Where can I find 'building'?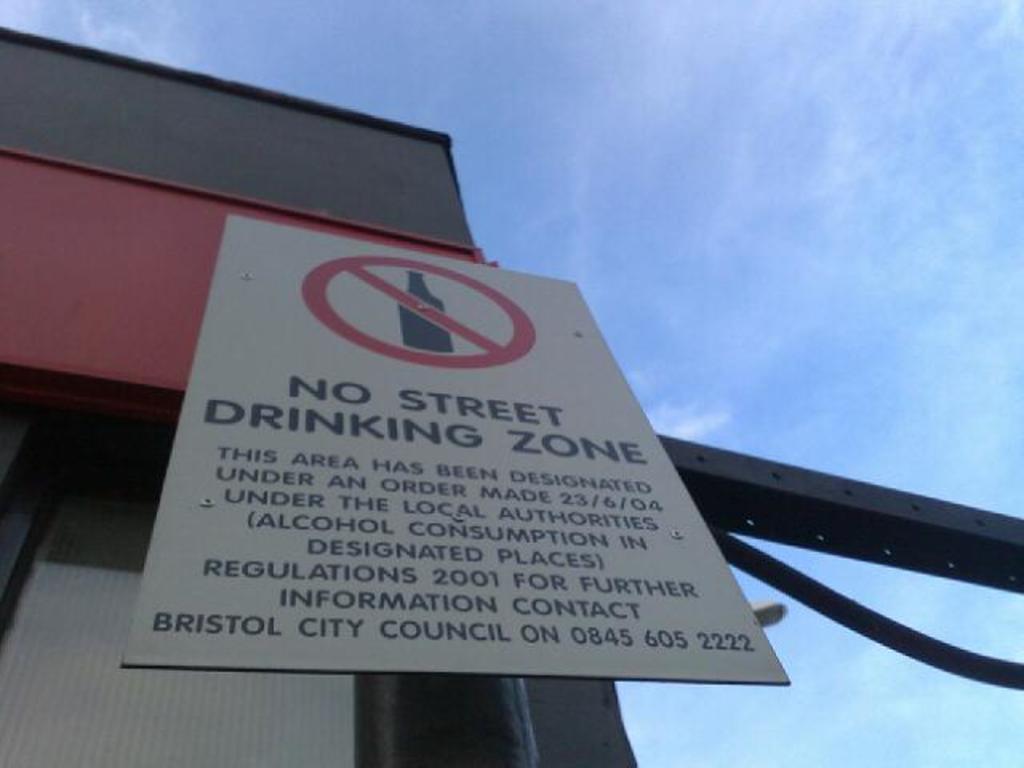
You can find it at 0 32 642 766.
